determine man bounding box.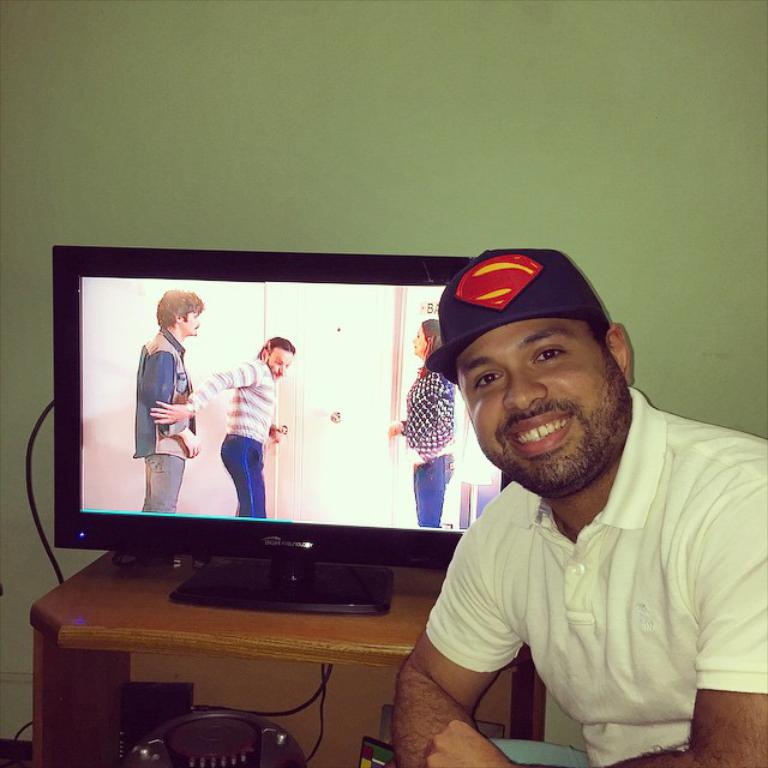
Determined: (150, 338, 294, 515).
